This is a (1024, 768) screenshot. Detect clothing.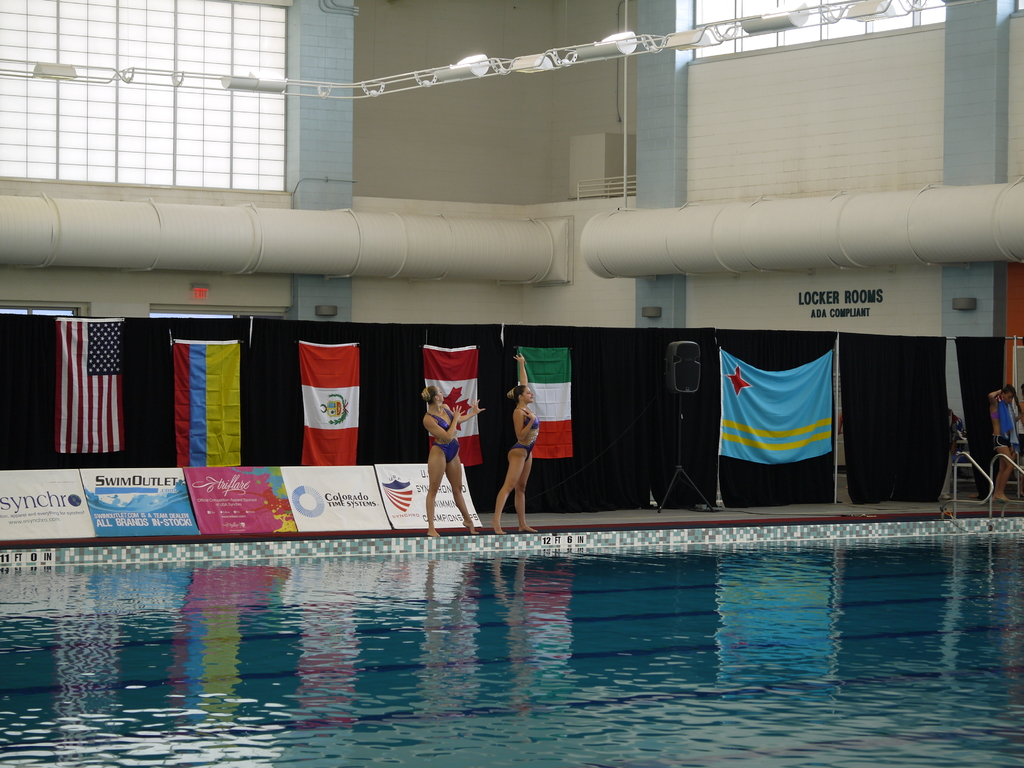
BBox(985, 431, 1017, 454).
